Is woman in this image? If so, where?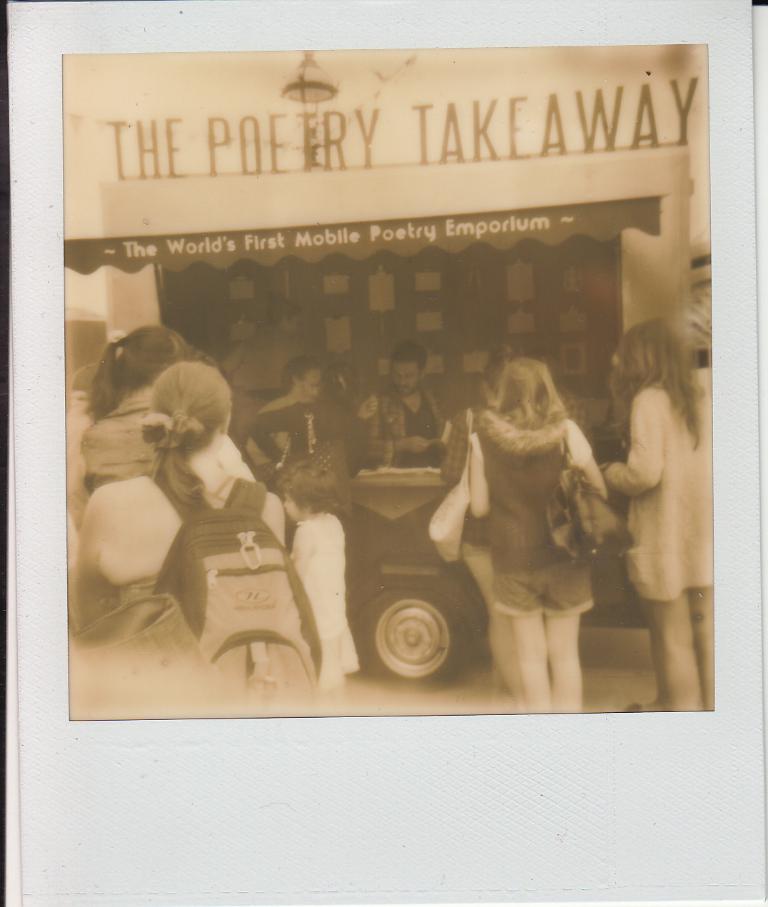
Yes, at box=[468, 360, 611, 715].
